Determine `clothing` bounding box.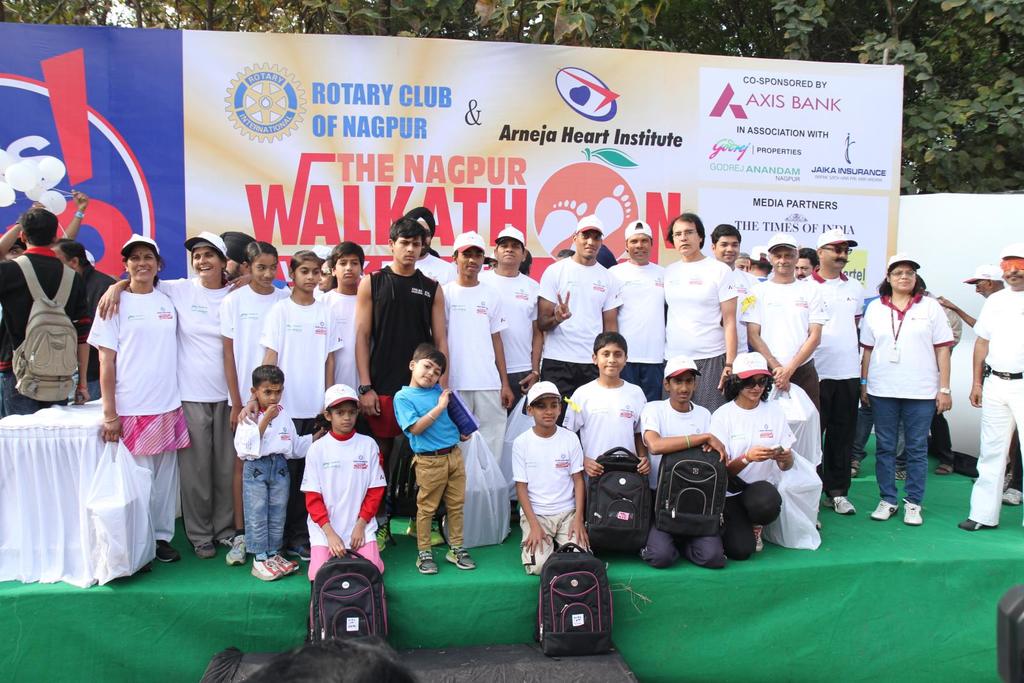
Determined: BBox(294, 408, 383, 586).
